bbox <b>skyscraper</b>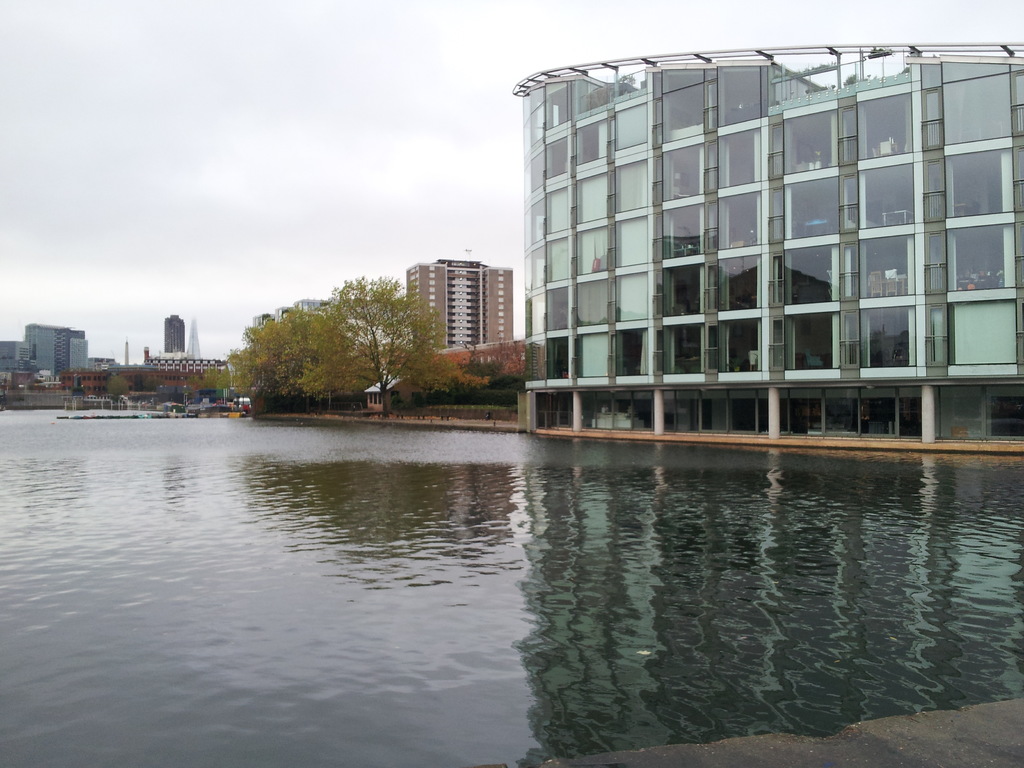
{"x1": 159, "y1": 311, "x2": 188, "y2": 358}
